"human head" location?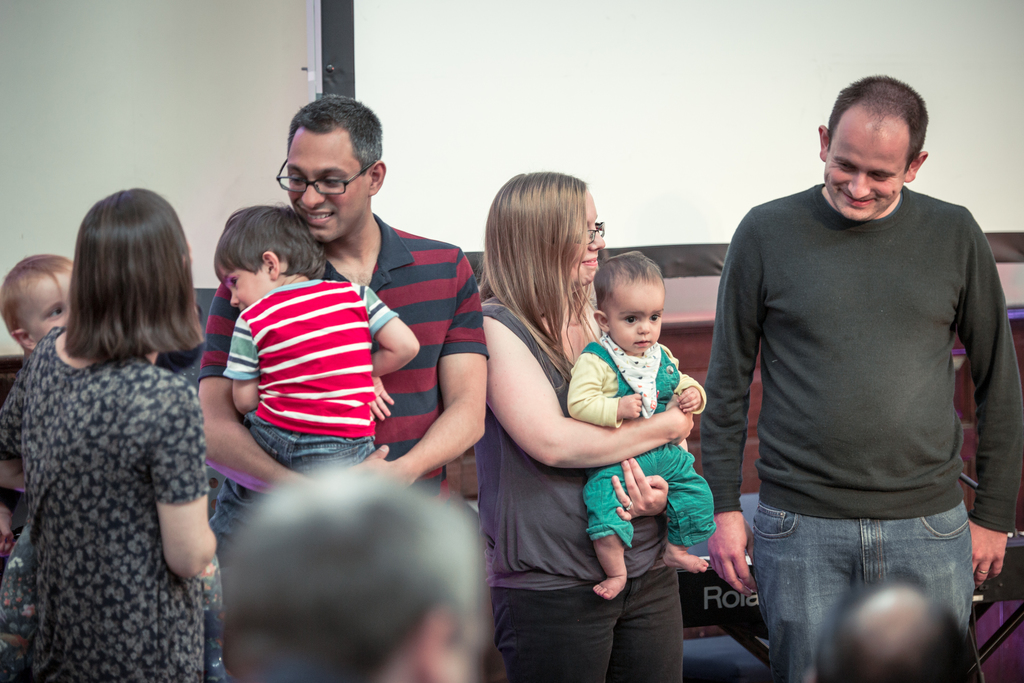
rect(0, 251, 78, 356)
